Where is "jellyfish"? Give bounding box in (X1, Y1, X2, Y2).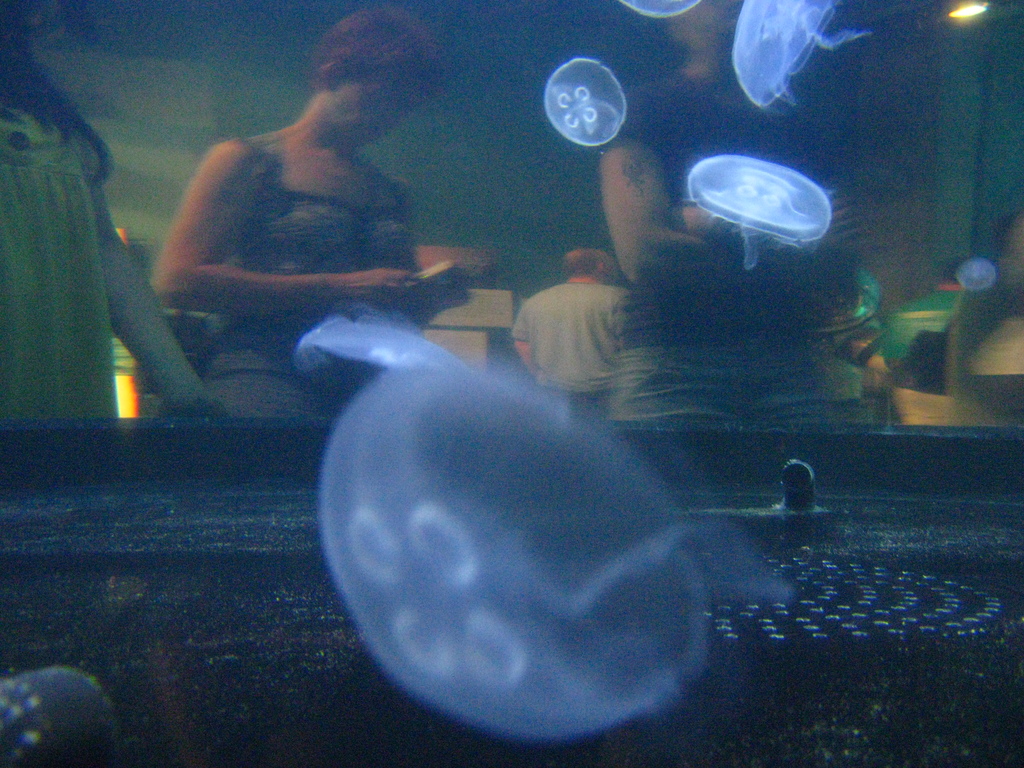
(296, 316, 788, 744).
